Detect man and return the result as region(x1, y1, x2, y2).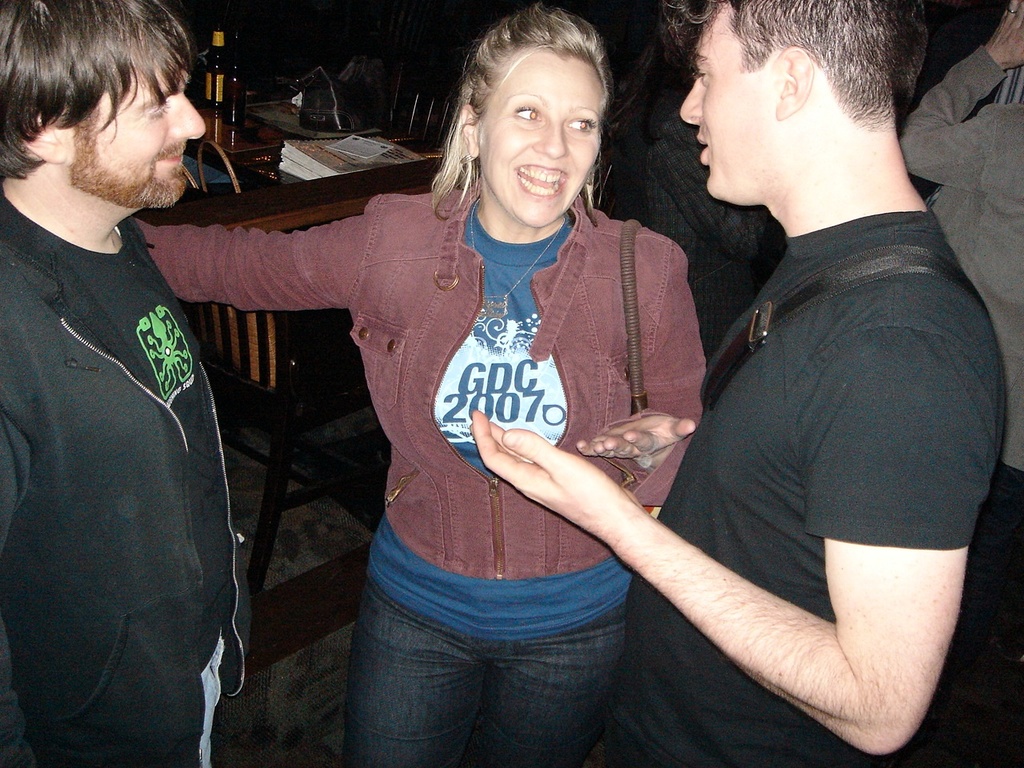
region(0, 0, 255, 767).
